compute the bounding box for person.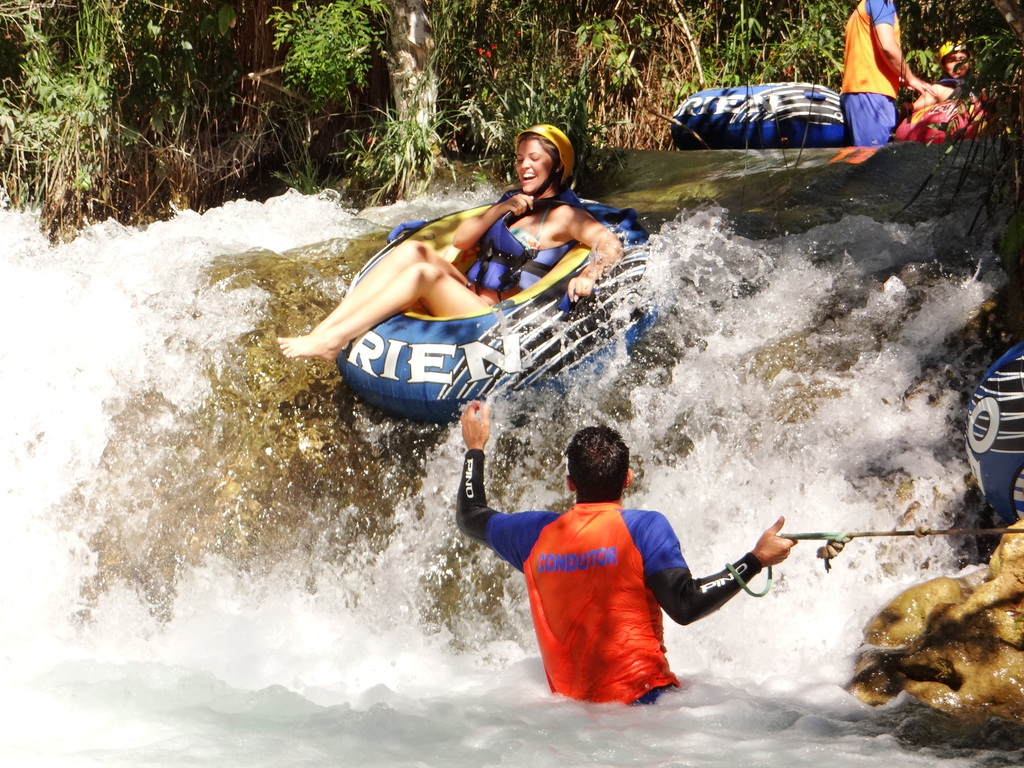
box=[838, 0, 909, 150].
